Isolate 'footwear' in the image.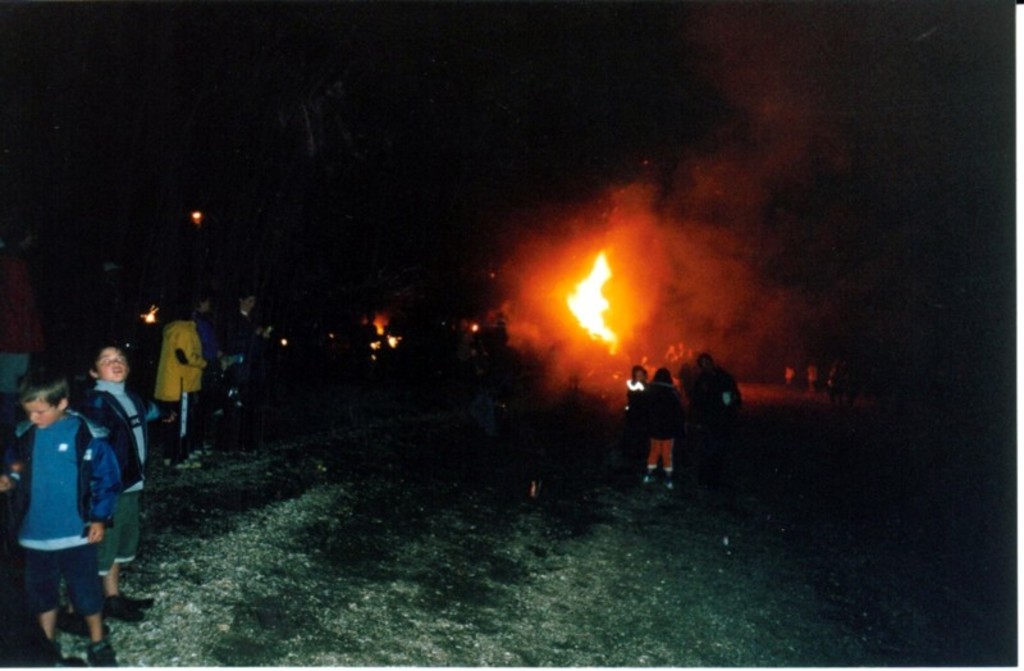
Isolated region: 169,461,198,467.
